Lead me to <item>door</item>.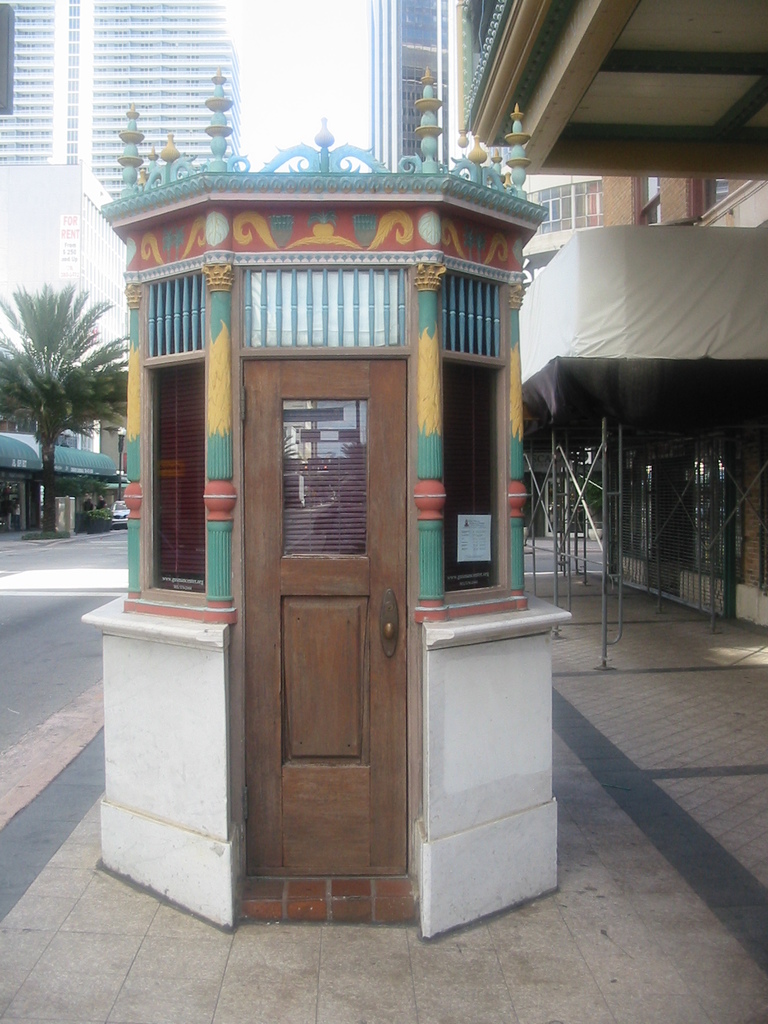
Lead to {"left": 208, "top": 310, "right": 445, "bottom": 893}.
